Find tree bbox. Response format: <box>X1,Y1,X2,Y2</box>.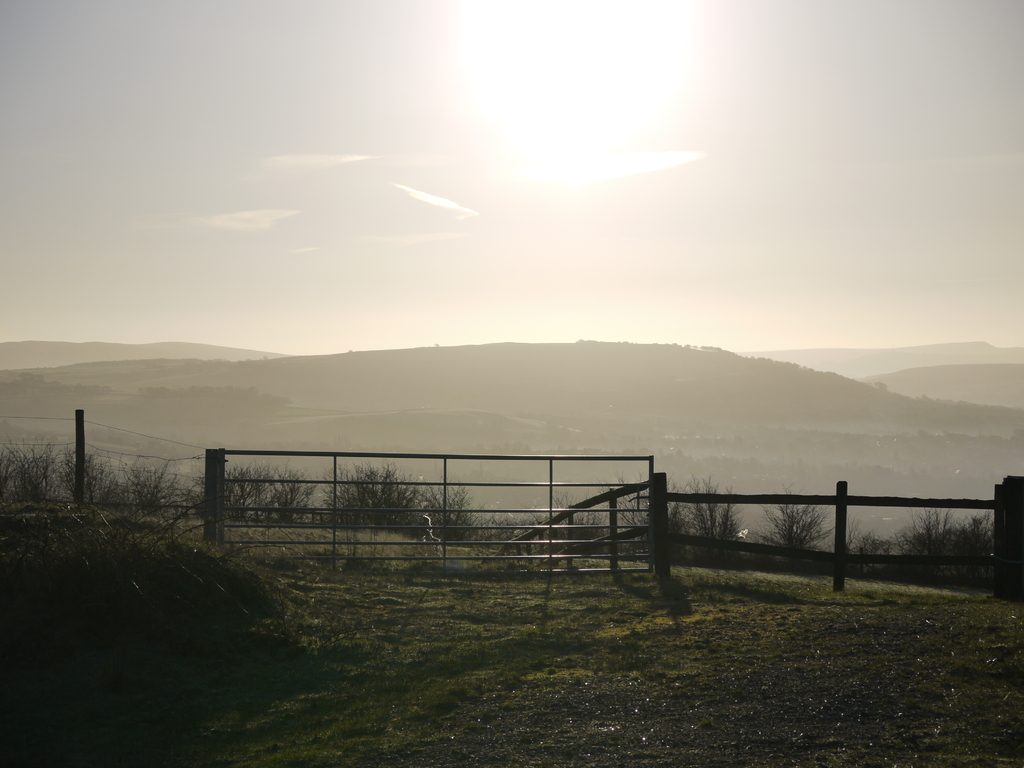
<box>327,462,424,543</box>.
